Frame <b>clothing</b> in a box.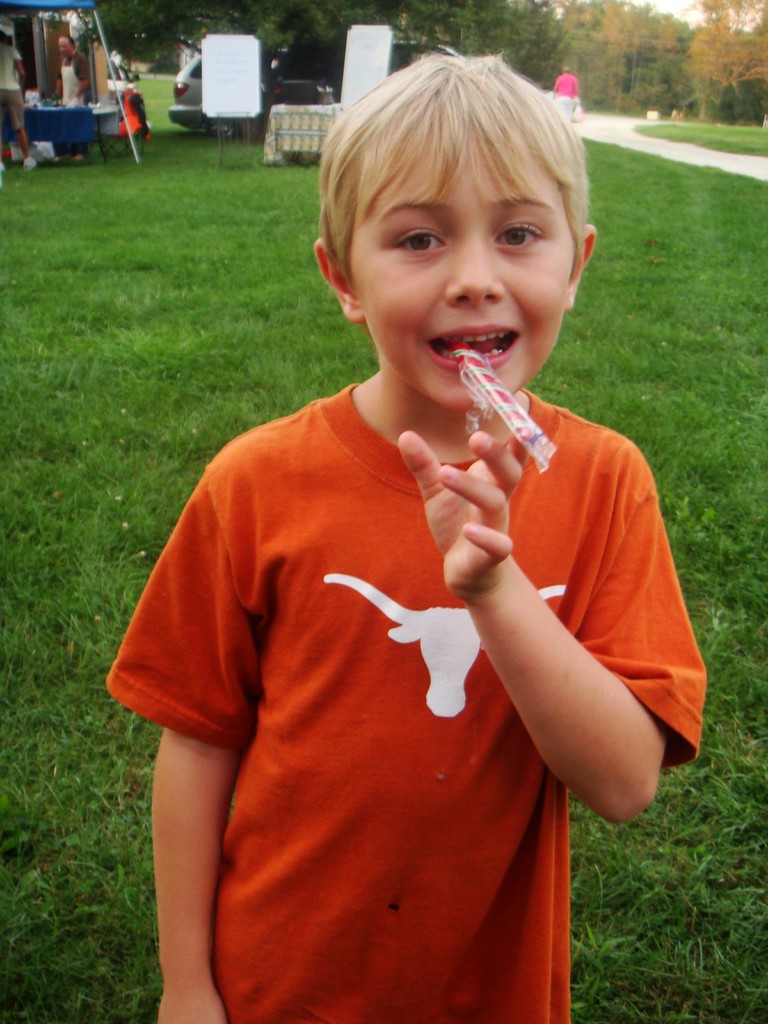
0,40,21,132.
